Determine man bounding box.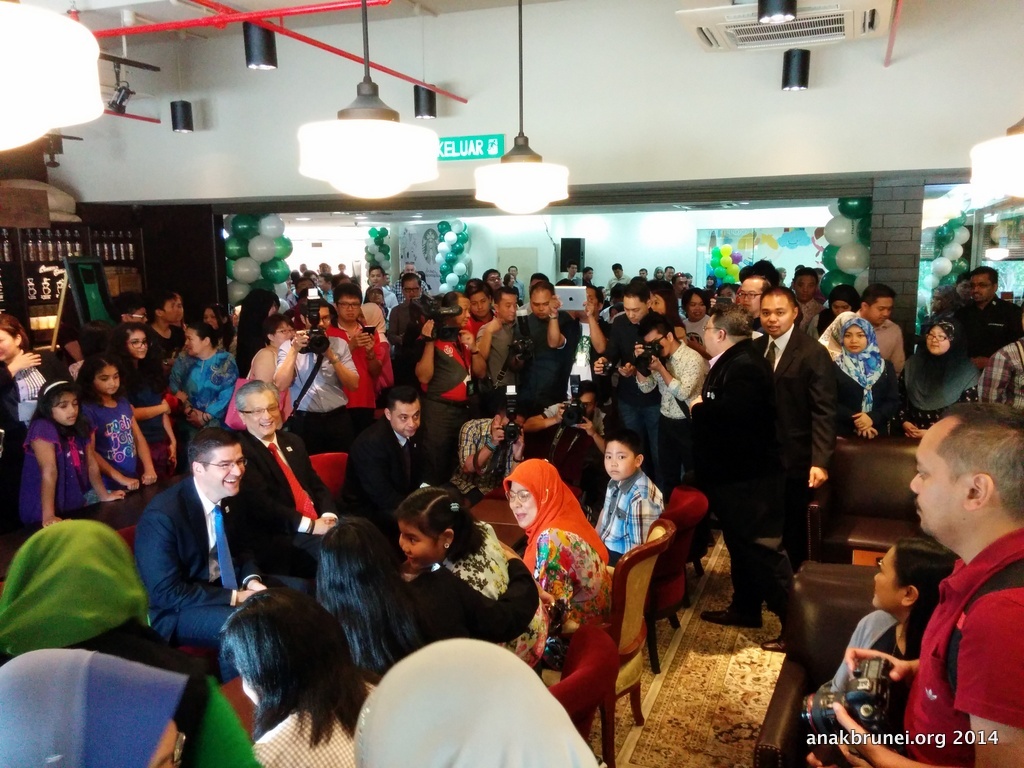
Determined: (left=460, top=405, right=531, bottom=508).
